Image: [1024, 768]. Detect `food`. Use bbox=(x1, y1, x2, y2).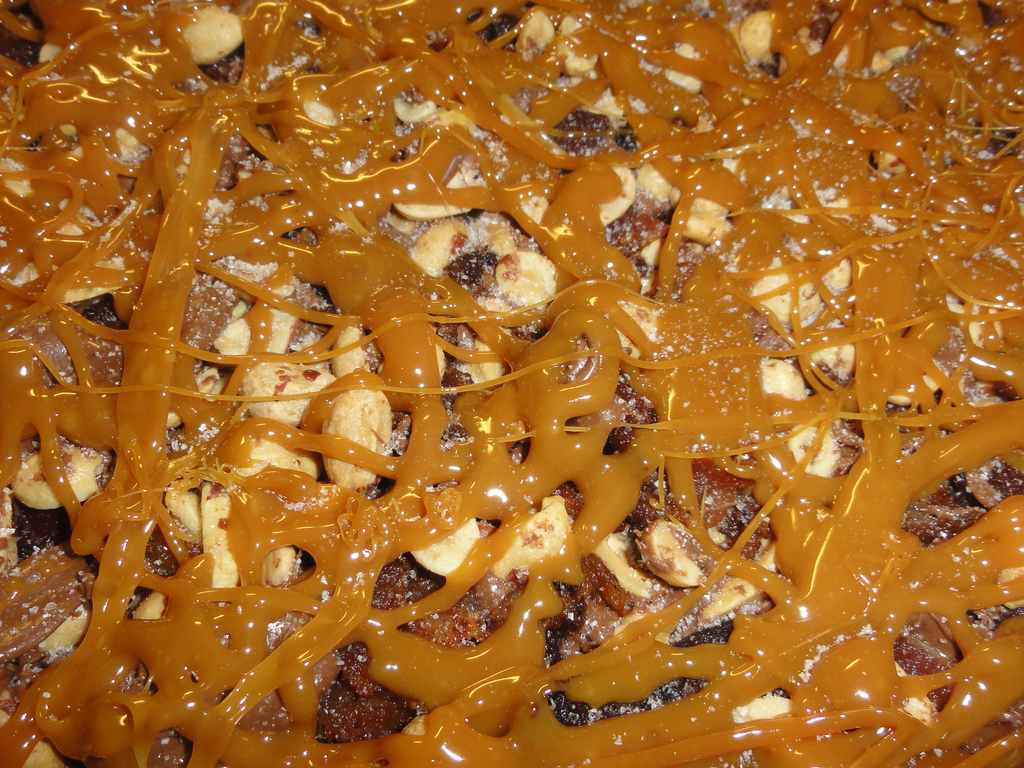
bbox=(49, 4, 1020, 767).
